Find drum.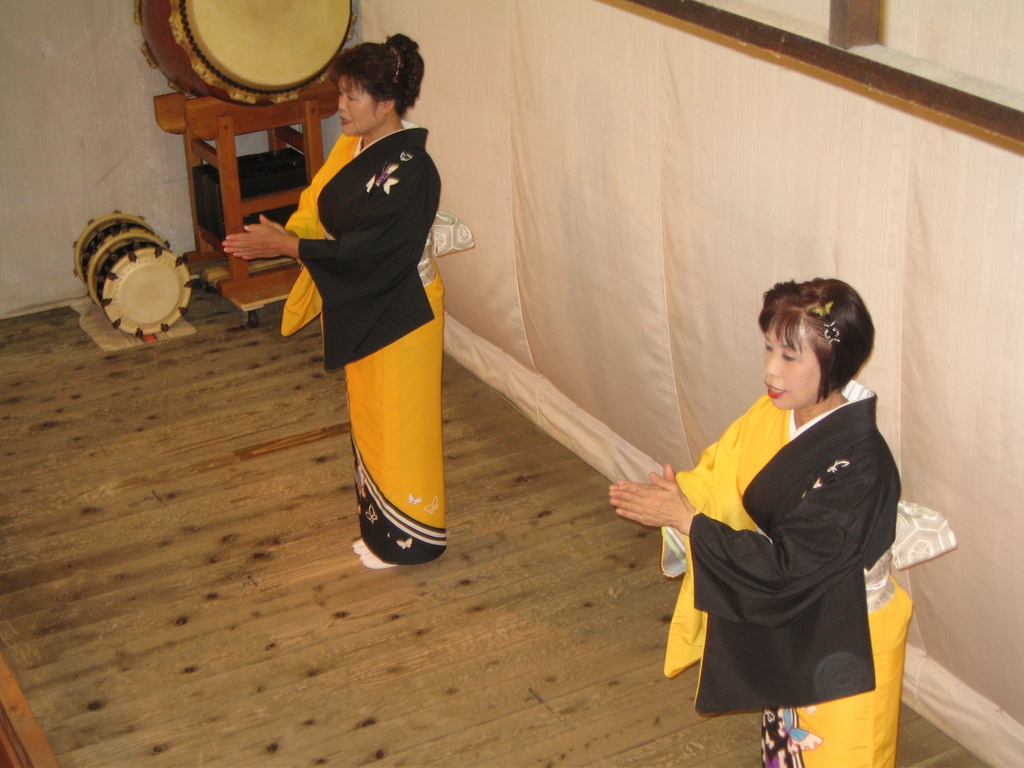
{"left": 134, "top": 0, "right": 356, "bottom": 104}.
